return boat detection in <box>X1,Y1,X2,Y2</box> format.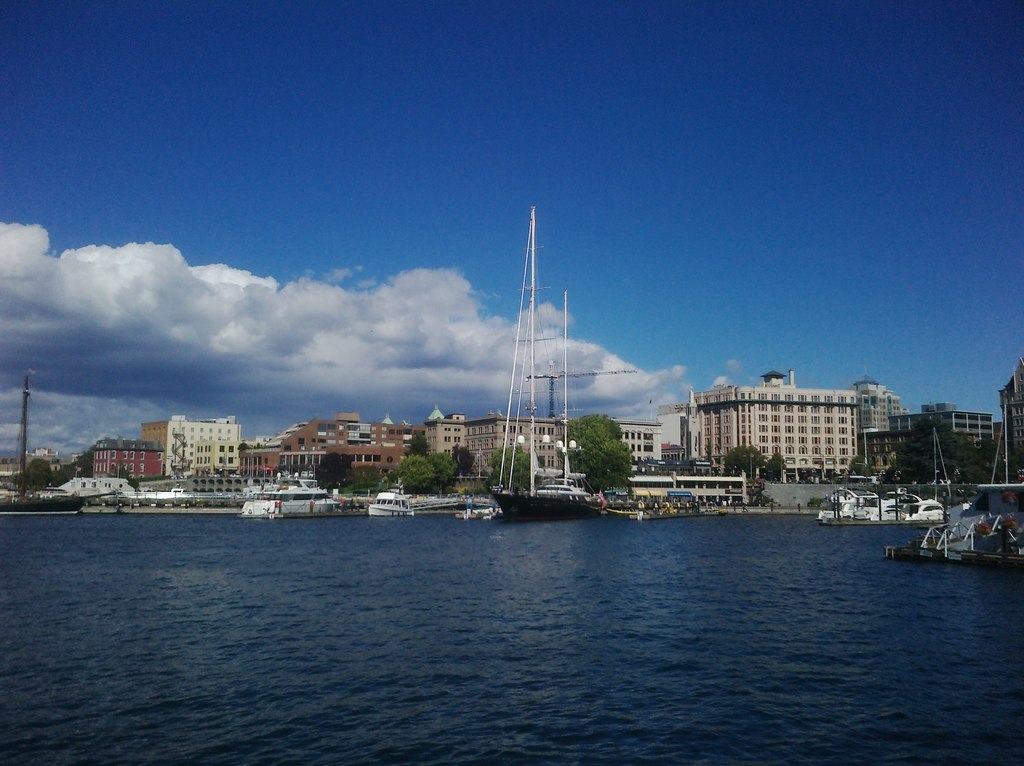
<box>230,491,280,520</box>.
